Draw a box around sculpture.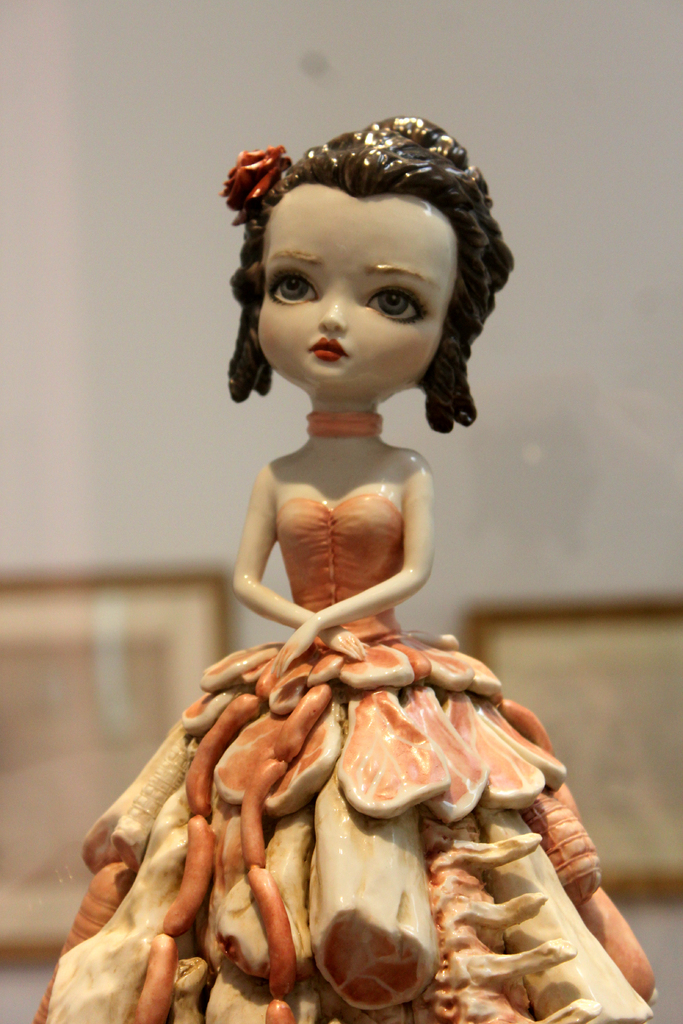
(33, 109, 658, 1023).
